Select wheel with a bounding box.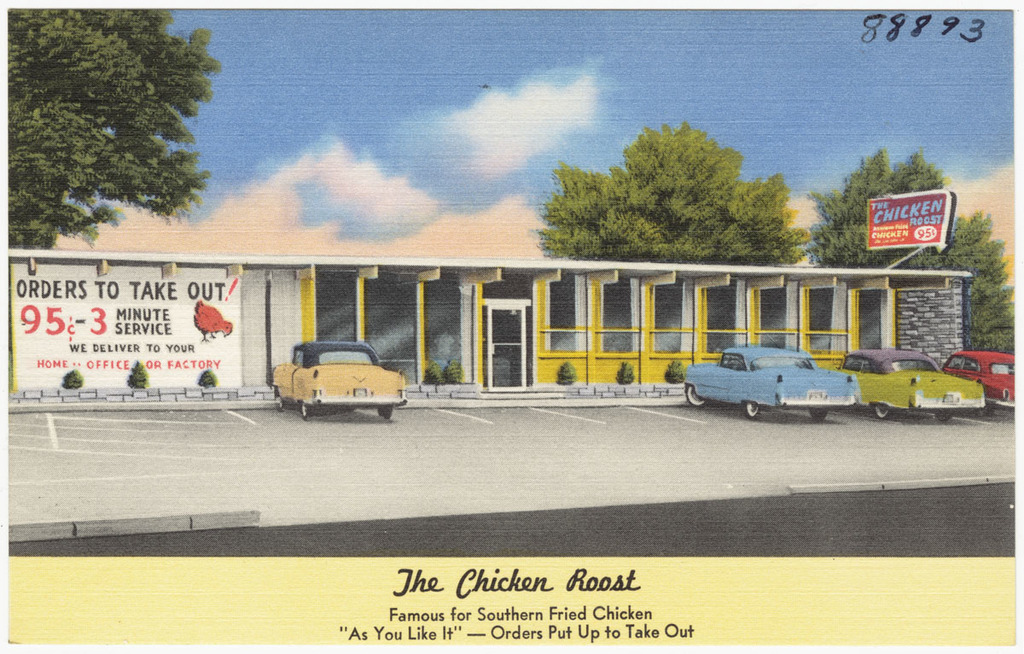
935/414/954/422.
